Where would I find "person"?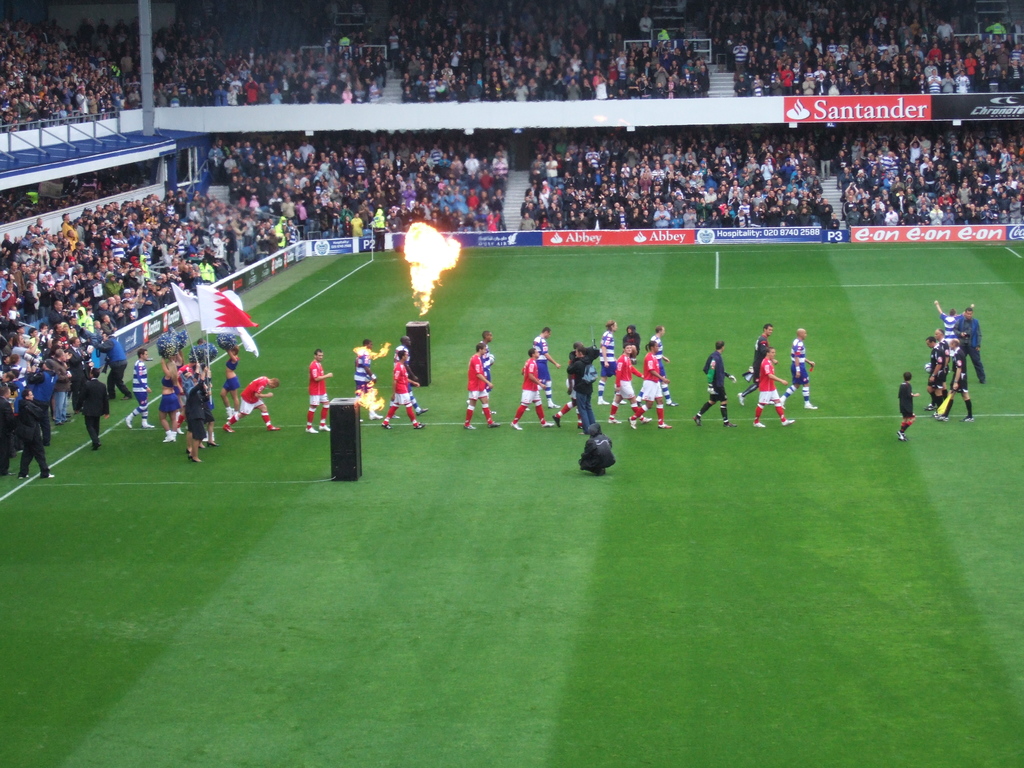
At [224,375,277,430].
